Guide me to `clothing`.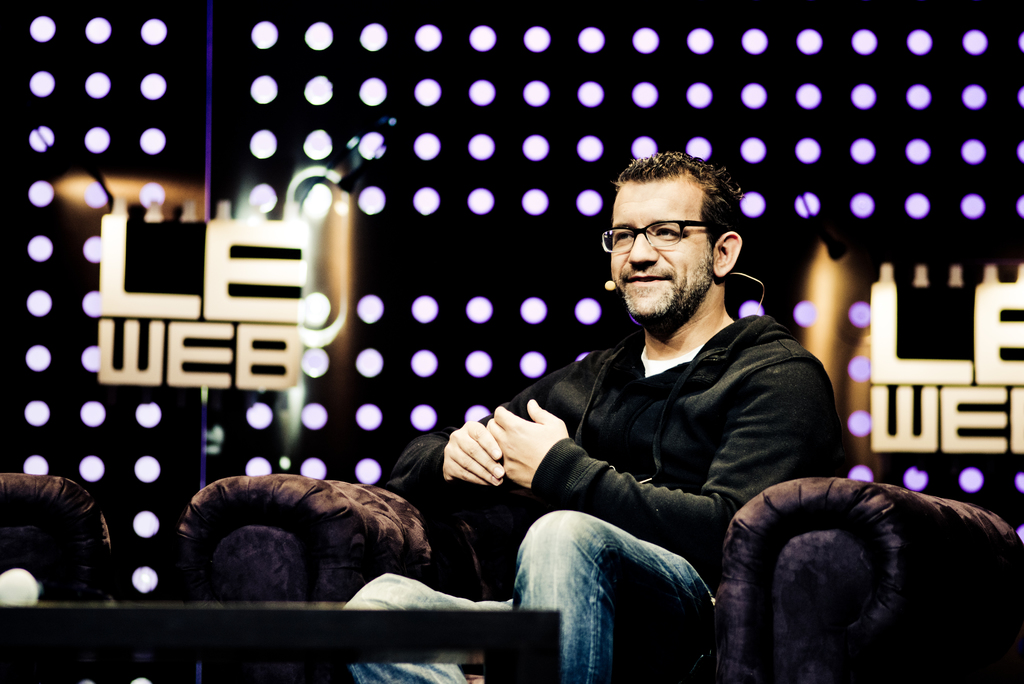
Guidance: (left=310, top=190, right=862, bottom=653).
